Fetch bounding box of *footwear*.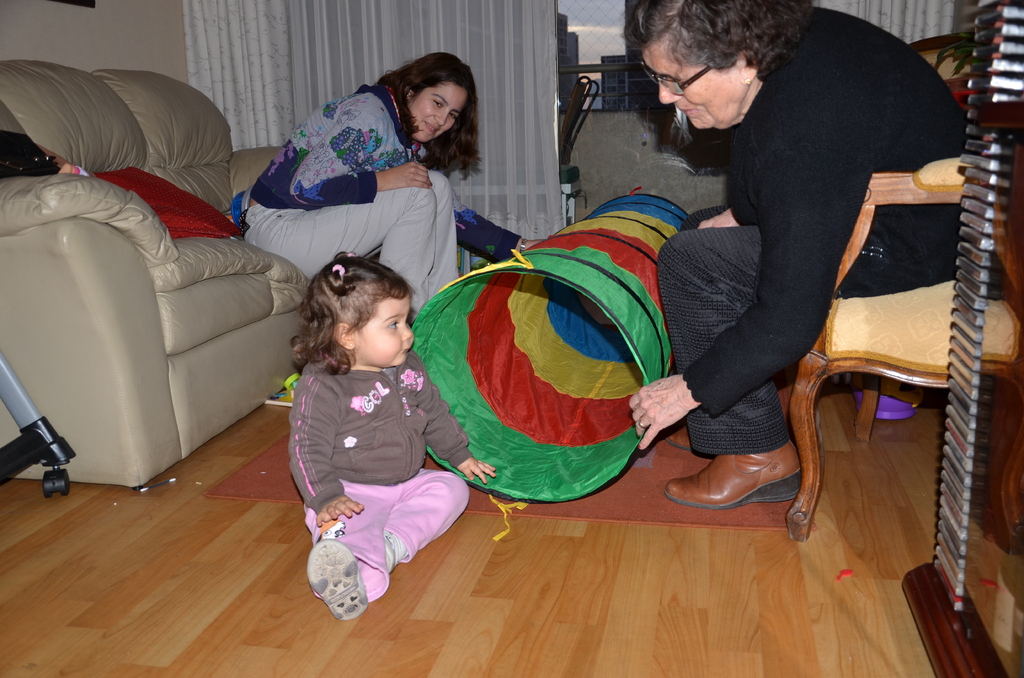
Bbox: region(307, 532, 370, 628).
